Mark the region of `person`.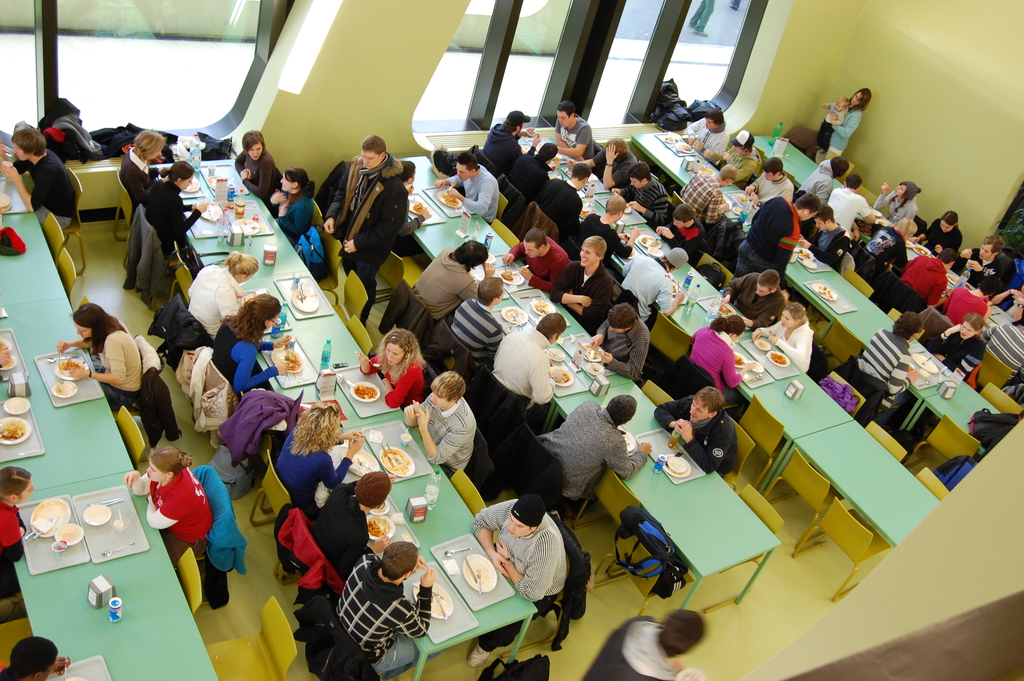
Region: x1=717, y1=269, x2=787, y2=331.
